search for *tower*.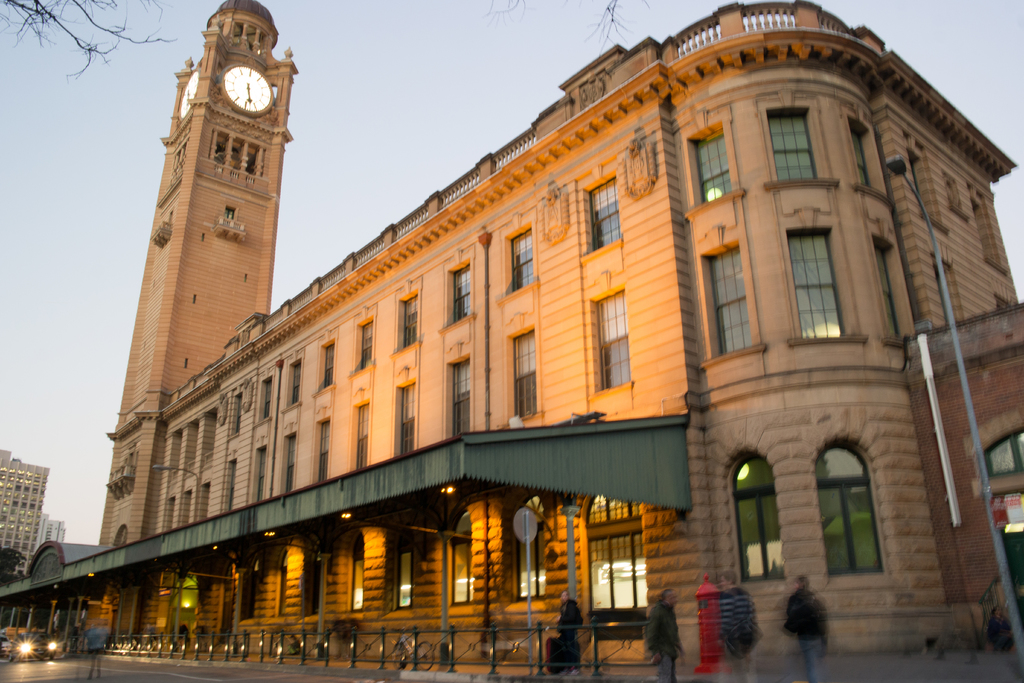
Found at left=94, top=0, right=296, bottom=472.
